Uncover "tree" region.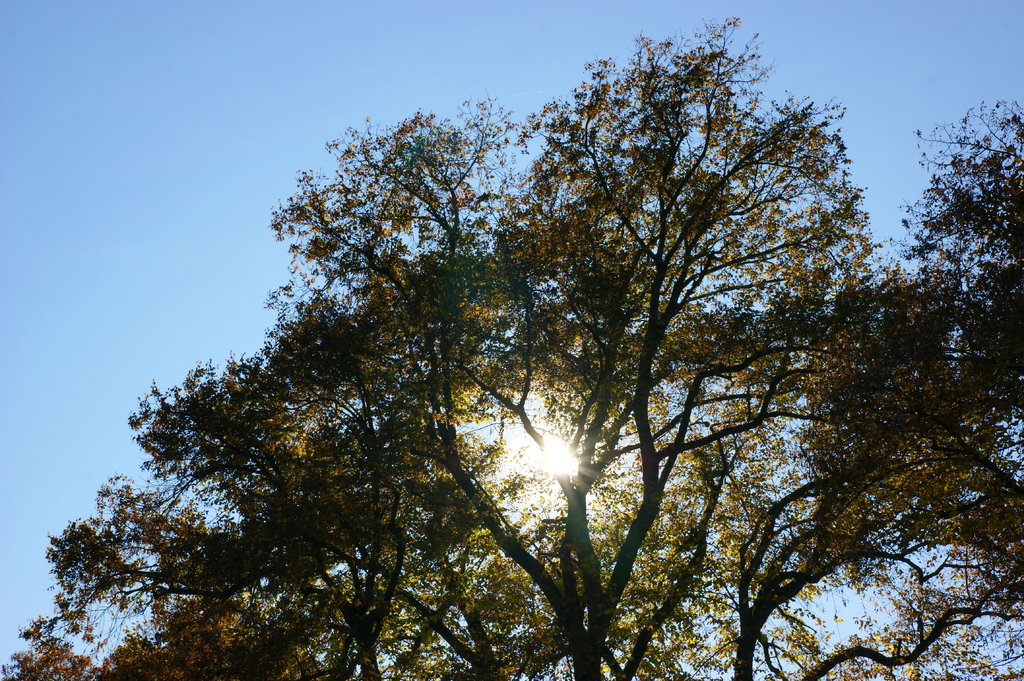
Uncovered: 83/45/959/680.
